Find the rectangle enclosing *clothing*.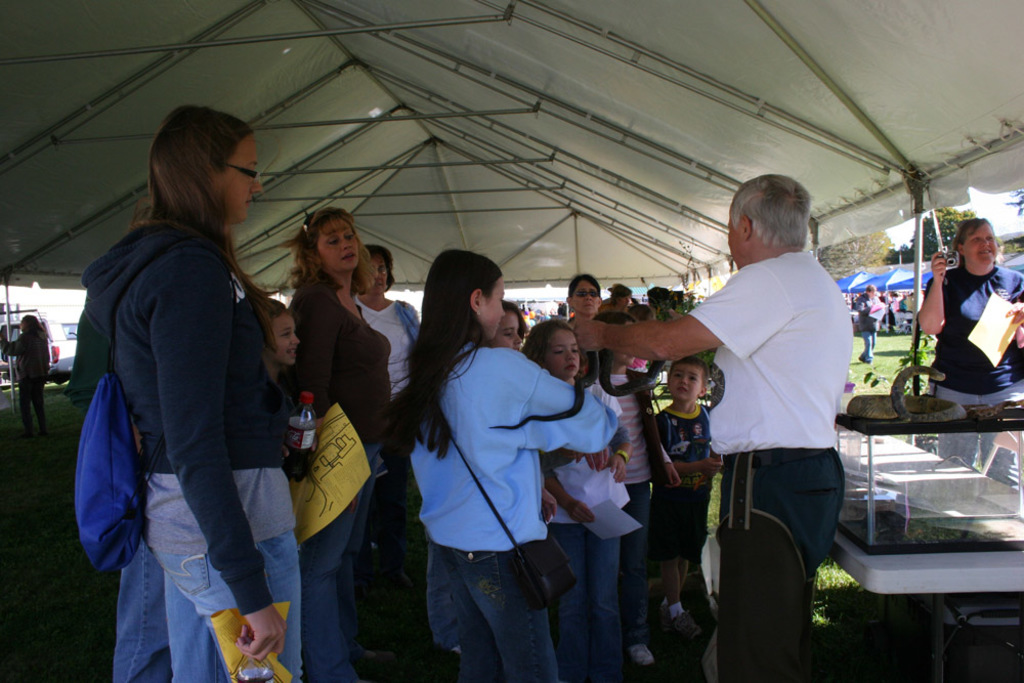
BBox(75, 134, 314, 652).
